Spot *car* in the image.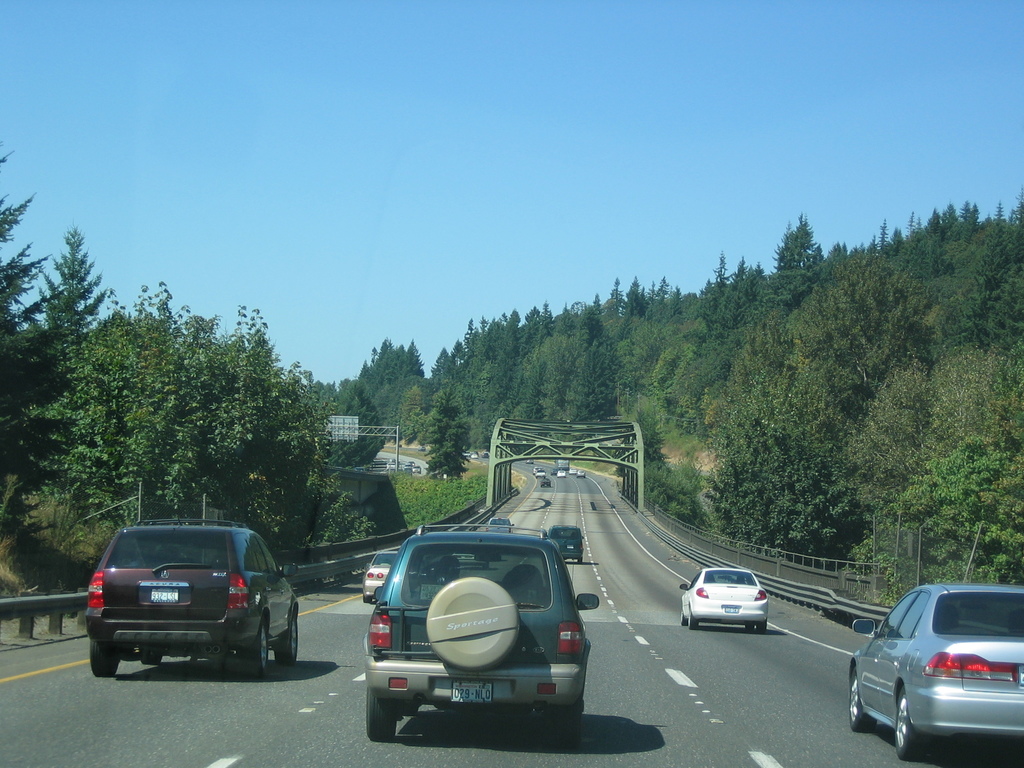
*car* found at [x1=578, y1=470, x2=587, y2=479].
